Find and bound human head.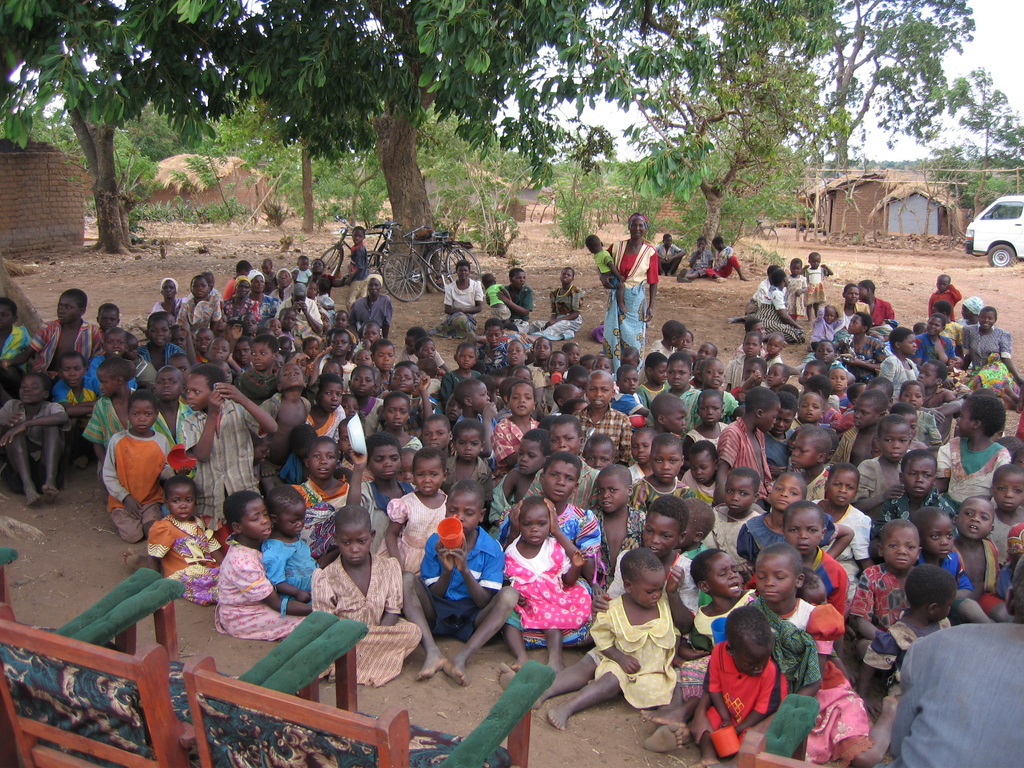
Bound: [x1=679, y1=500, x2=715, y2=550].
